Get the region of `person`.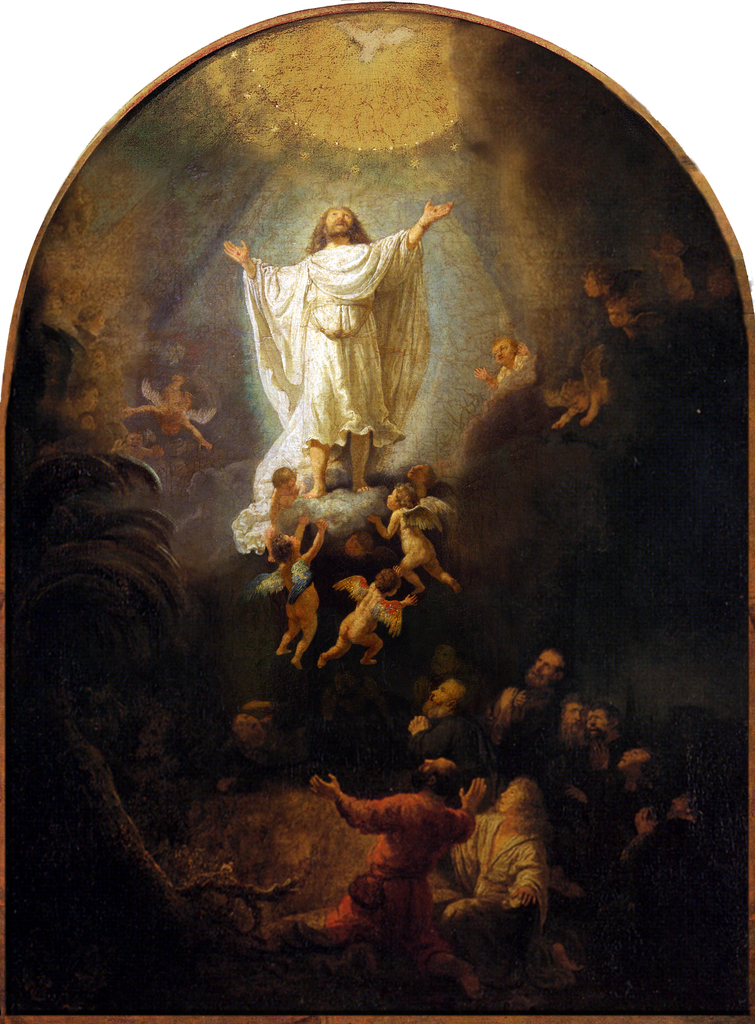
pyautogui.locateOnScreen(544, 701, 581, 811).
